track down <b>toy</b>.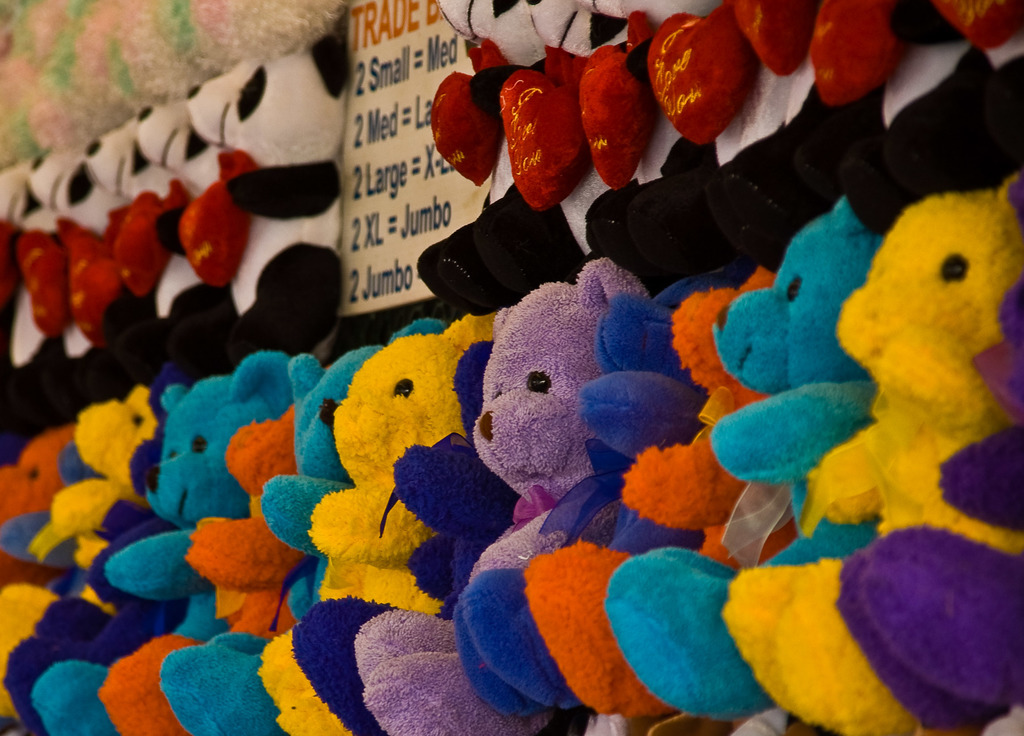
Tracked to x1=968 y1=0 x2=1021 y2=183.
